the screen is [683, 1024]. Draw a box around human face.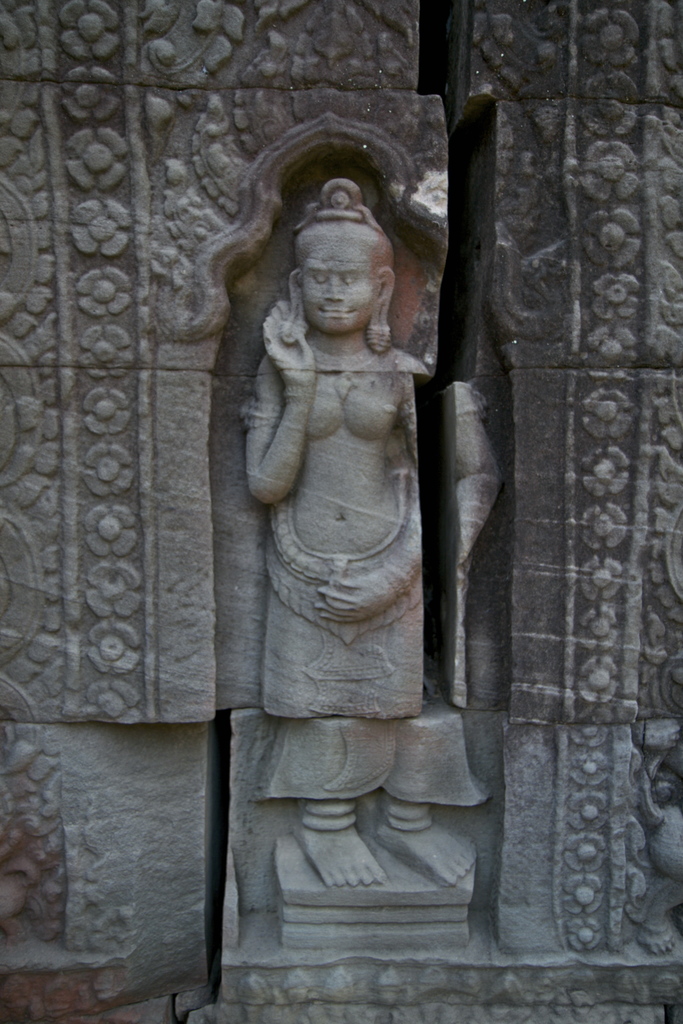
<region>299, 220, 381, 330</region>.
